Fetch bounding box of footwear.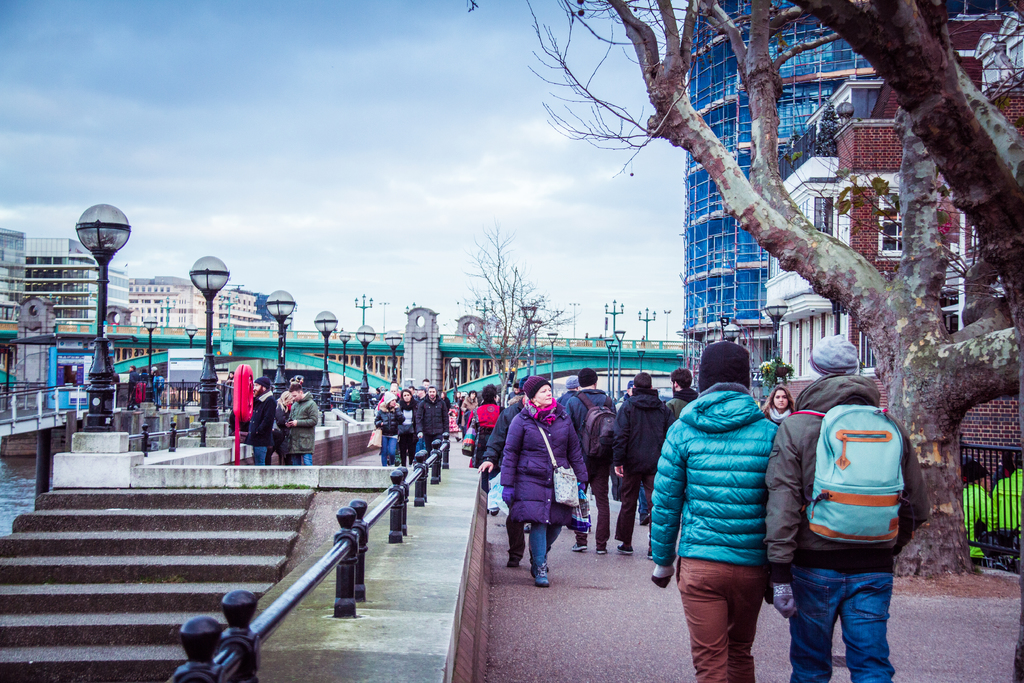
Bbox: <bbox>620, 547, 634, 554</bbox>.
